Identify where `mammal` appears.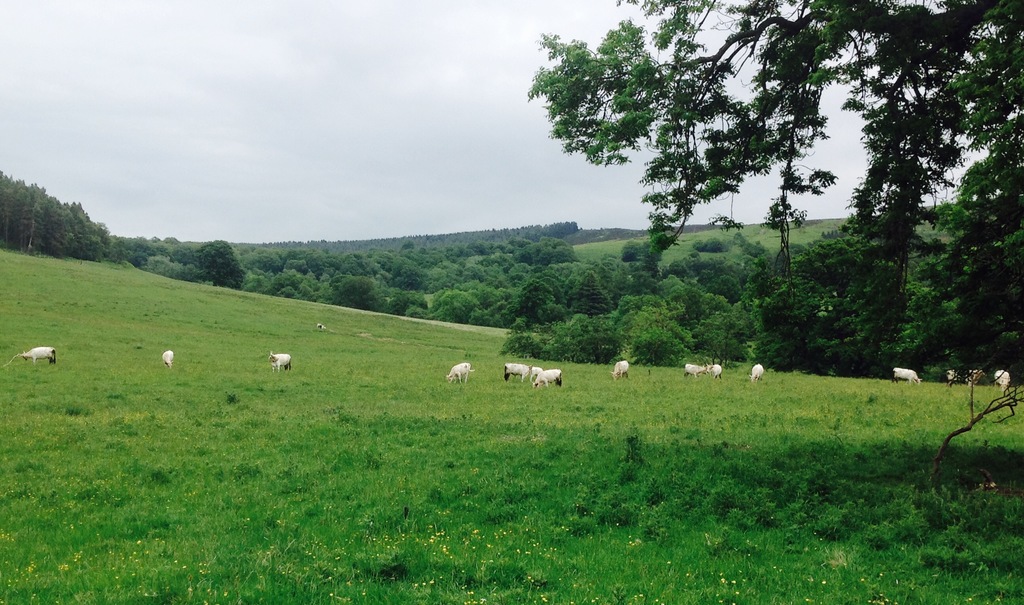
Appears at bbox(891, 369, 921, 386).
